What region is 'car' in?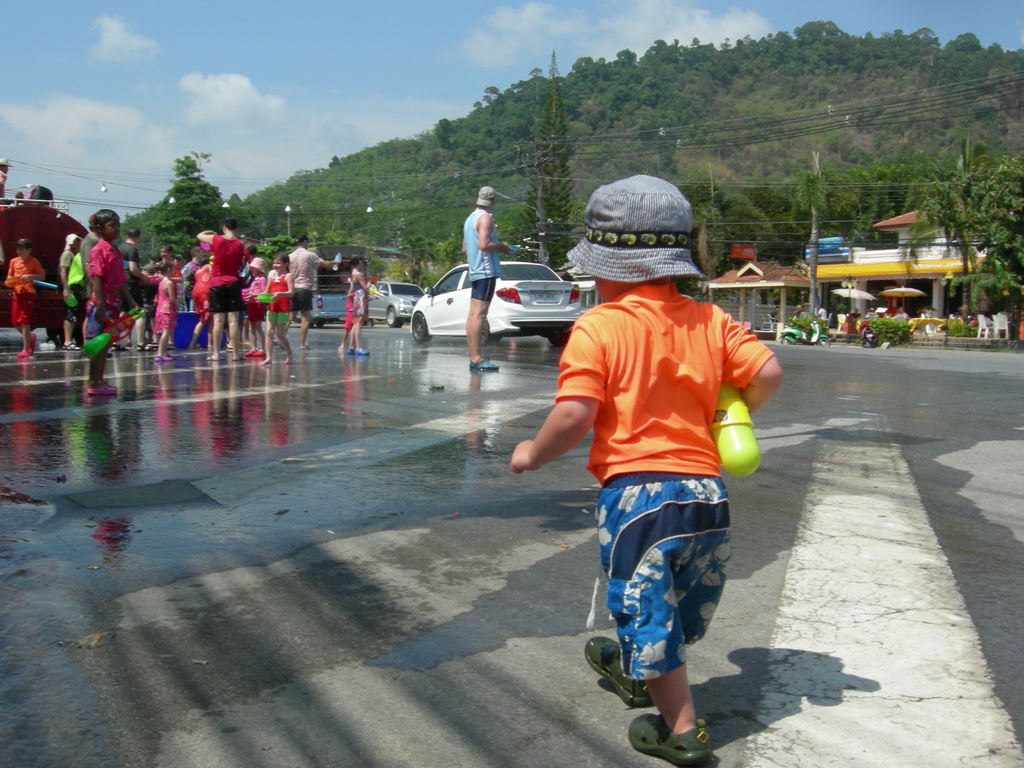
<box>390,246,598,336</box>.
